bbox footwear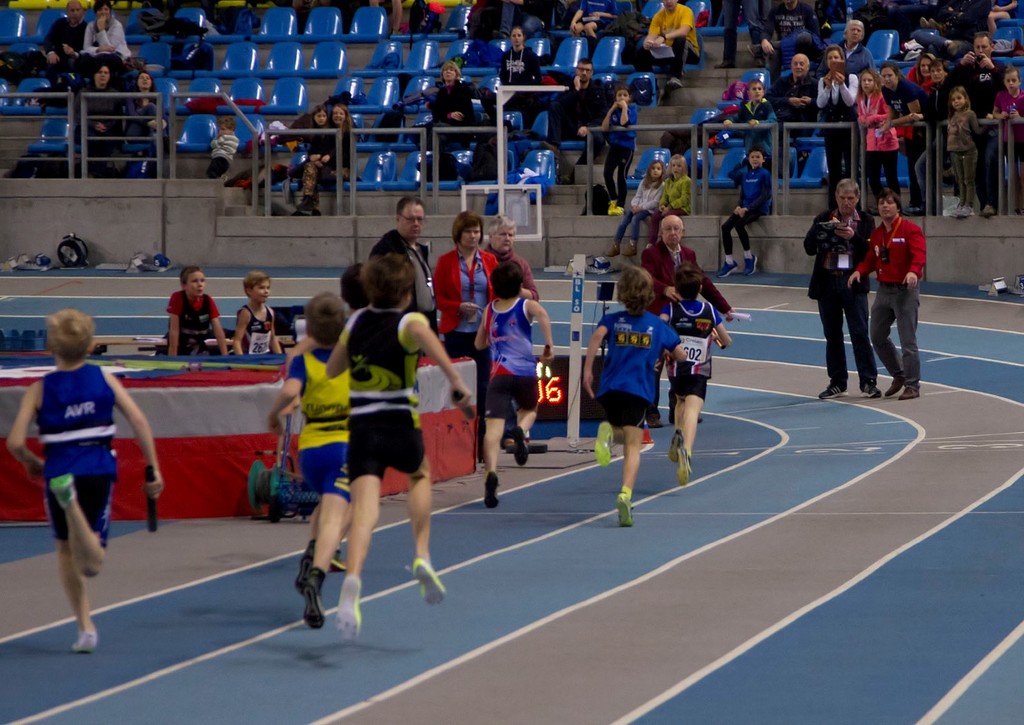
50/474/79/504
